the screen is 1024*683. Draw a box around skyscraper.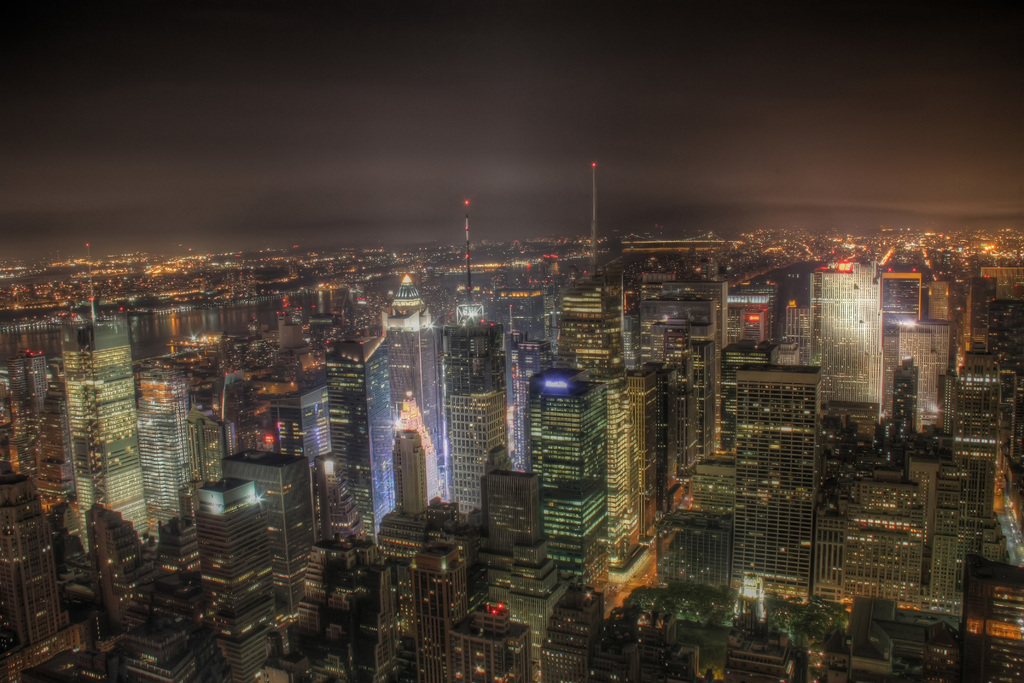
{"x1": 48, "y1": 302, "x2": 154, "y2": 554}.
